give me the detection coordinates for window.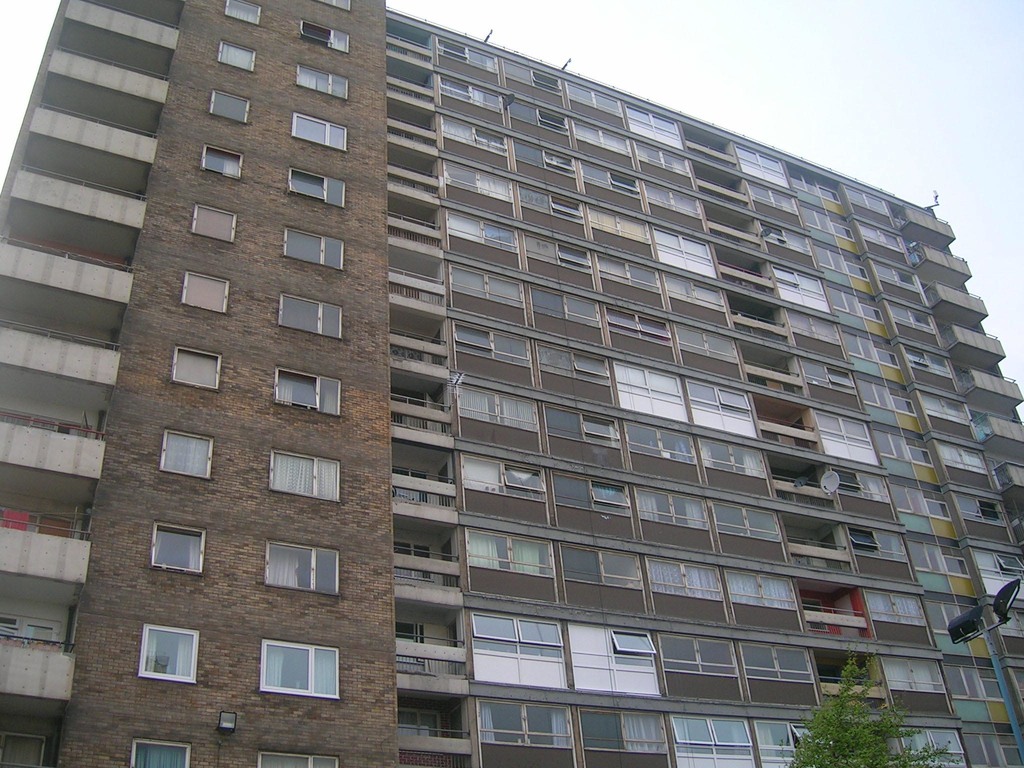
[left=131, top=739, right=189, bottom=767].
